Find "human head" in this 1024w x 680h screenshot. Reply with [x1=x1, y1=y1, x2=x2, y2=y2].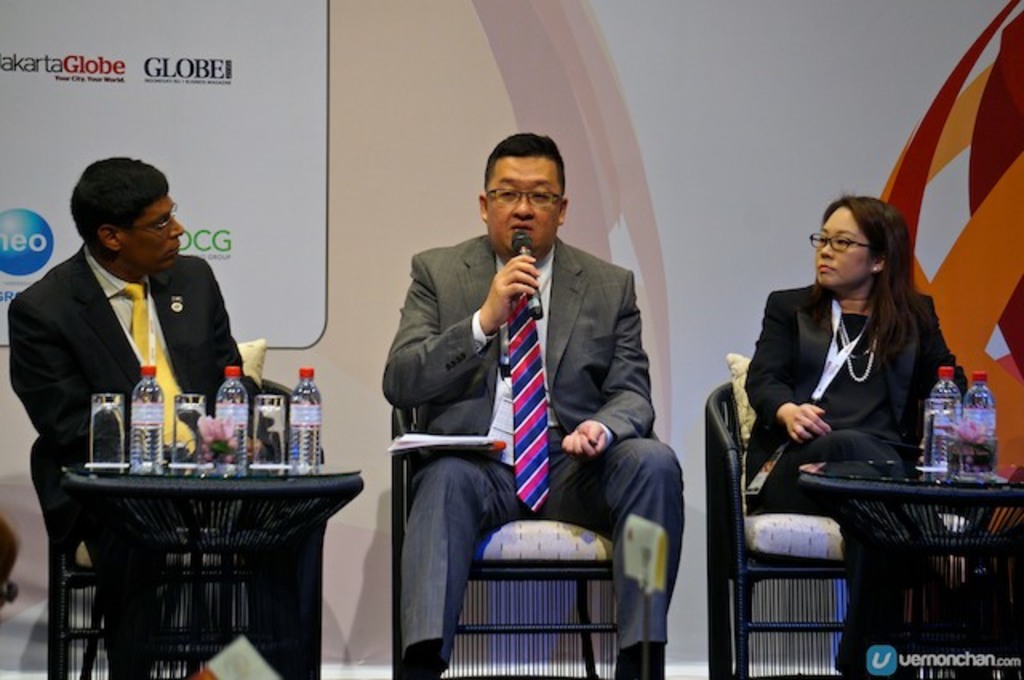
[x1=69, y1=155, x2=184, y2=269].
